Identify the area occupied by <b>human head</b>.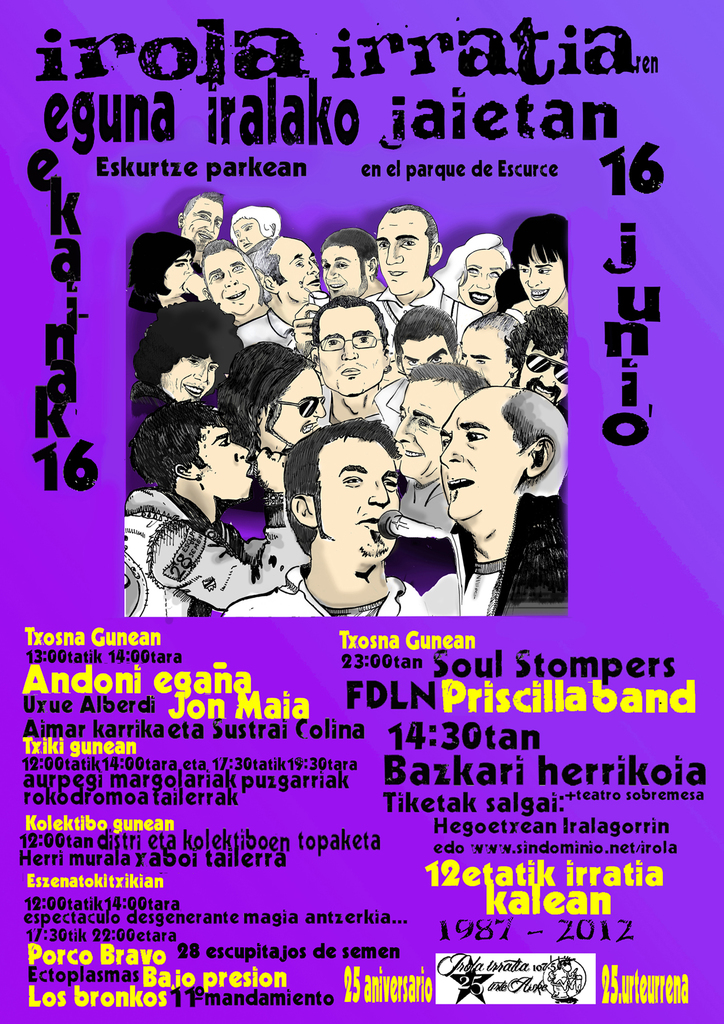
Area: pyautogui.locateOnScreen(232, 344, 328, 449).
